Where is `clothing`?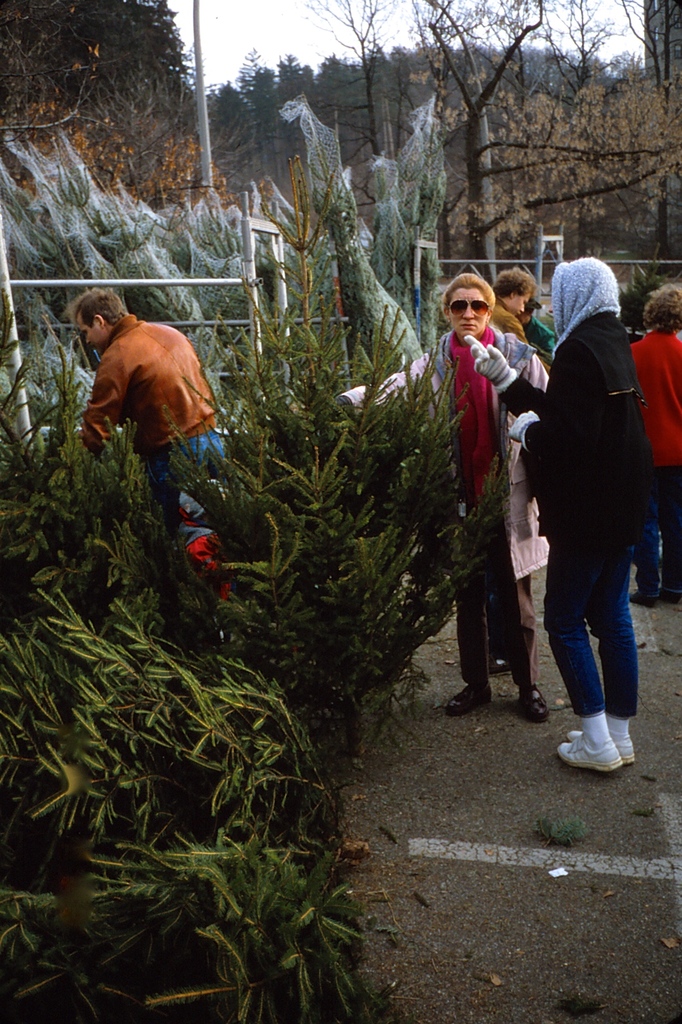
pyautogui.locateOnScreen(487, 296, 527, 342).
